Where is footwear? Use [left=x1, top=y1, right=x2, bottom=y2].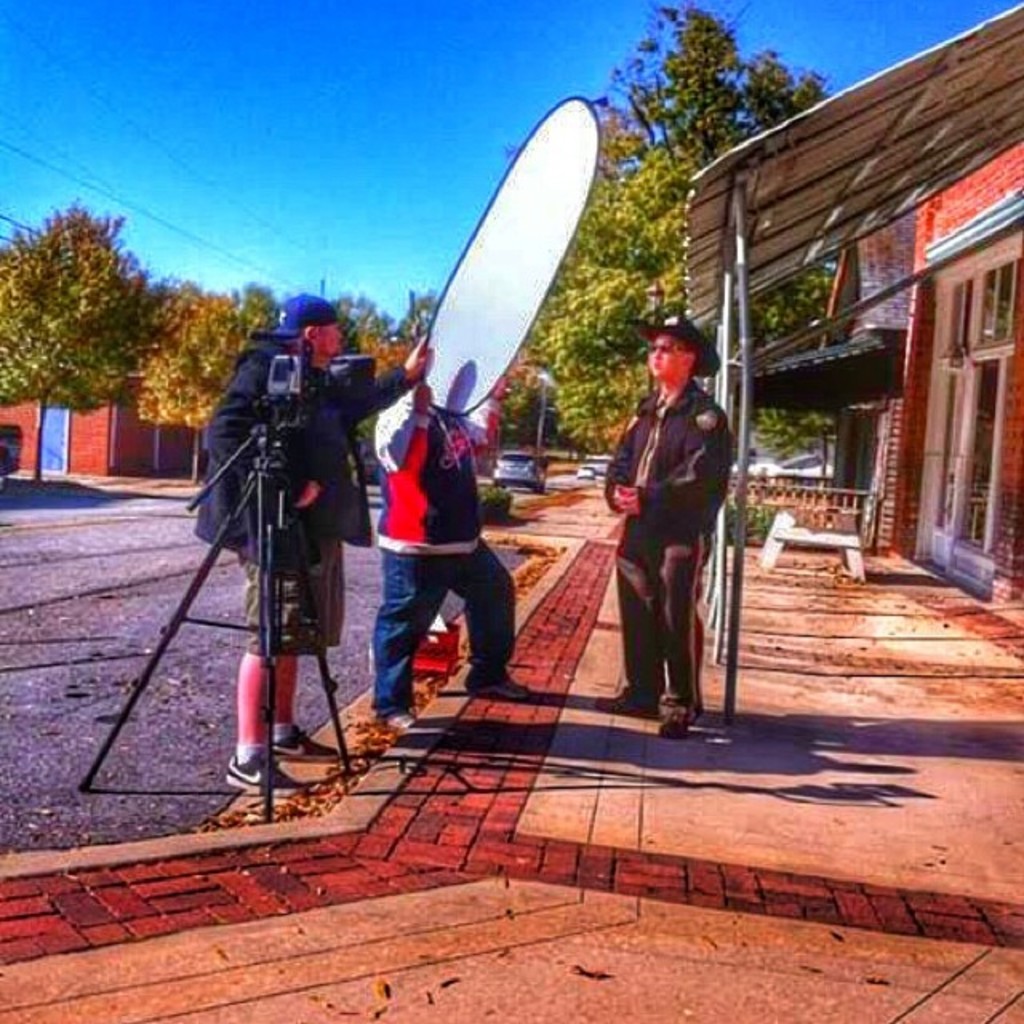
[left=379, top=710, right=458, bottom=742].
